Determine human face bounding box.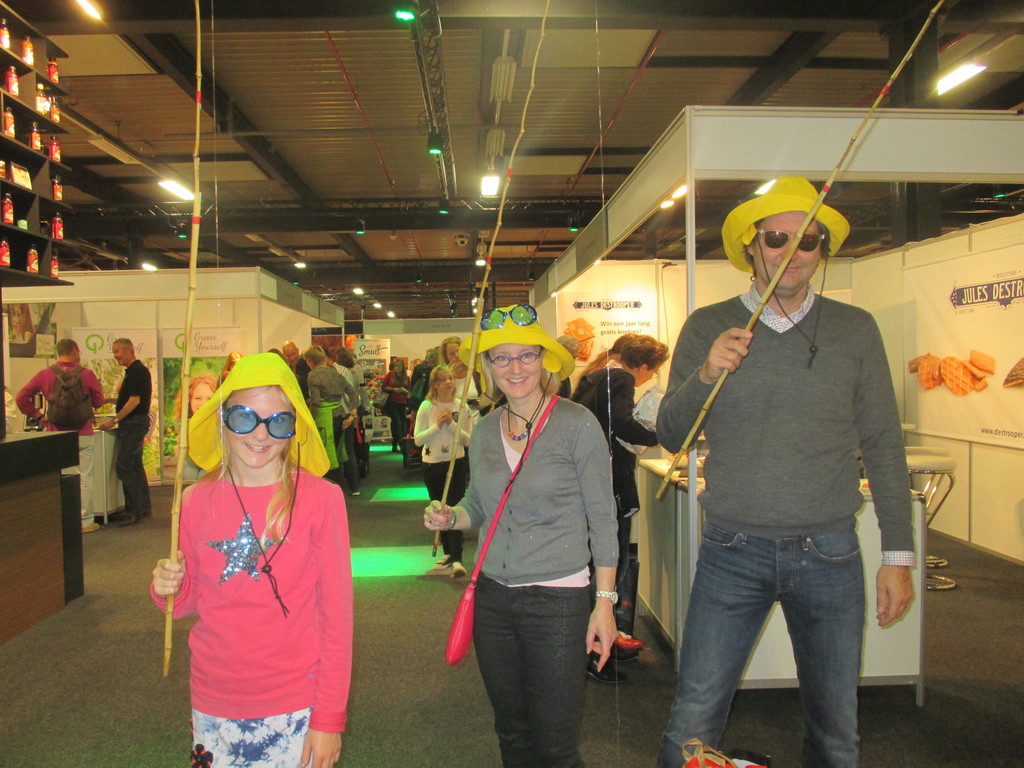
Determined: [x1=394, y1=364, x2=402, y2=372].
